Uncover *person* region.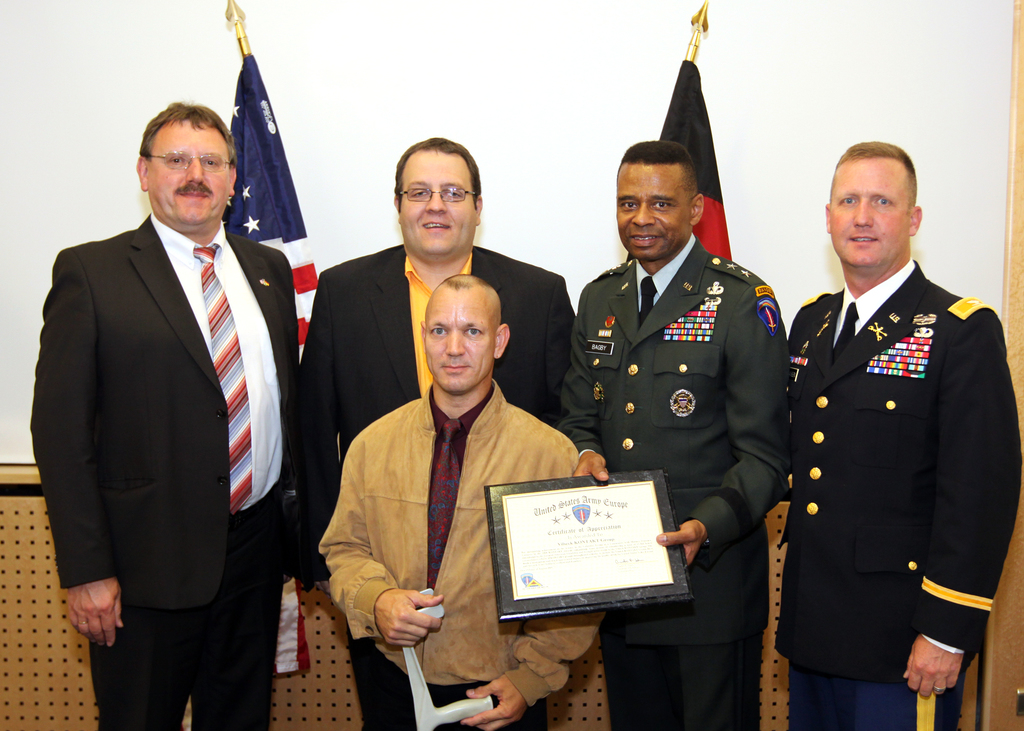
Uncovered: select_region(770, 130, 997, 730).
